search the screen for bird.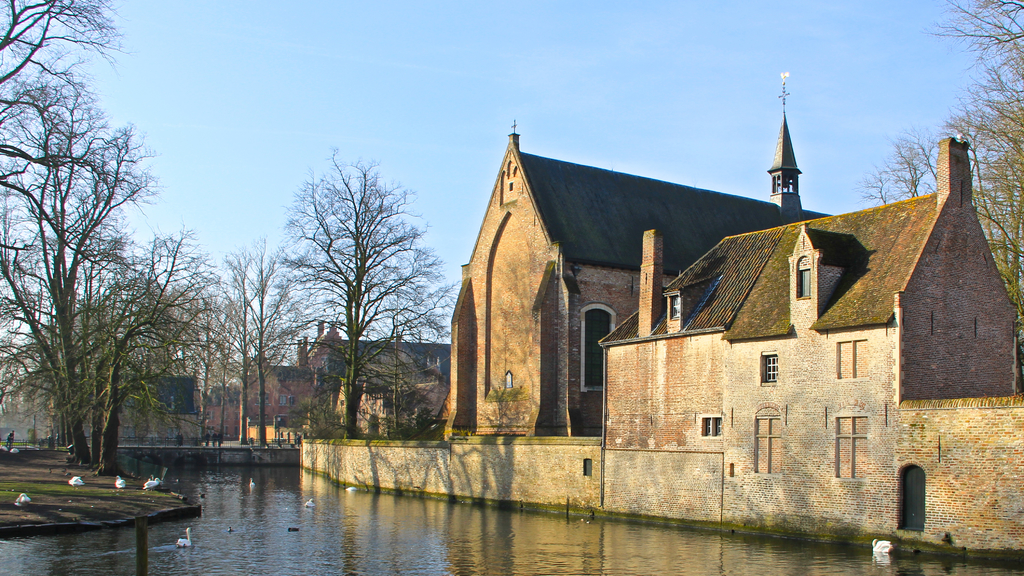
Found at [x1=177, y1=527, x2=195, y2=547].
